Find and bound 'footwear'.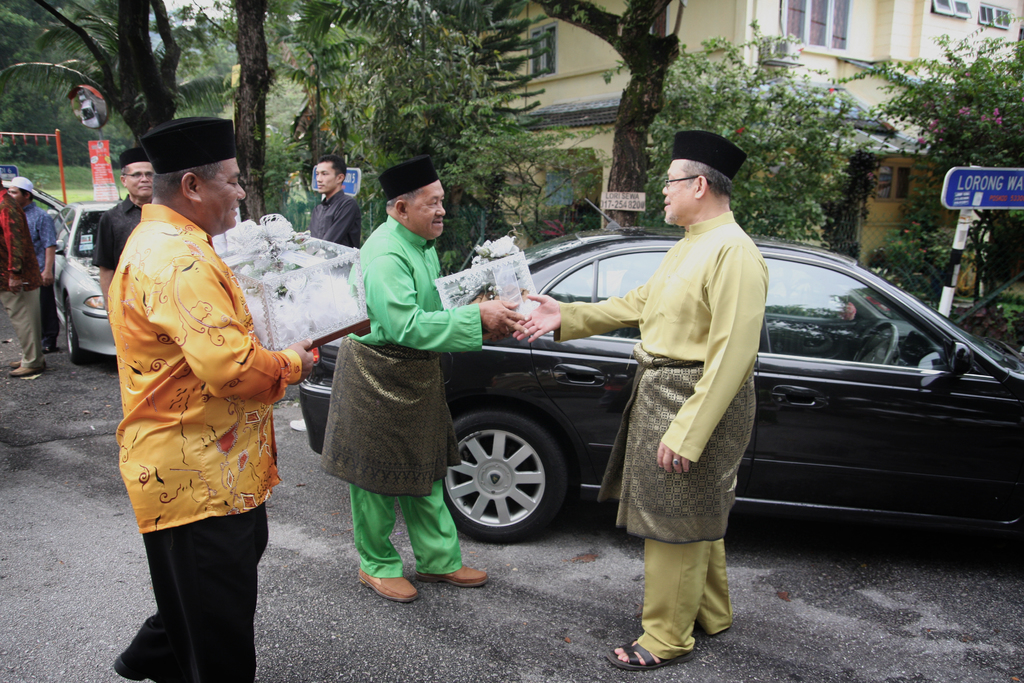
Bound: left=15, top=354, right=24, bottom=367.
